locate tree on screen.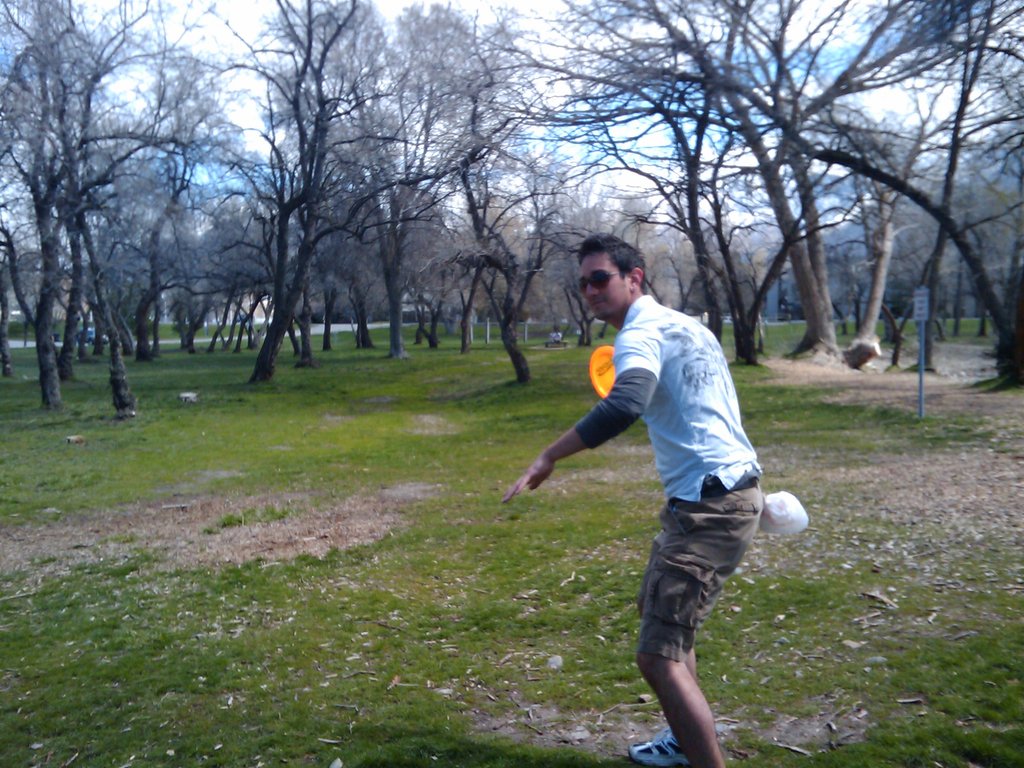
On screen at l=221, t=0, r=487, b=373.
